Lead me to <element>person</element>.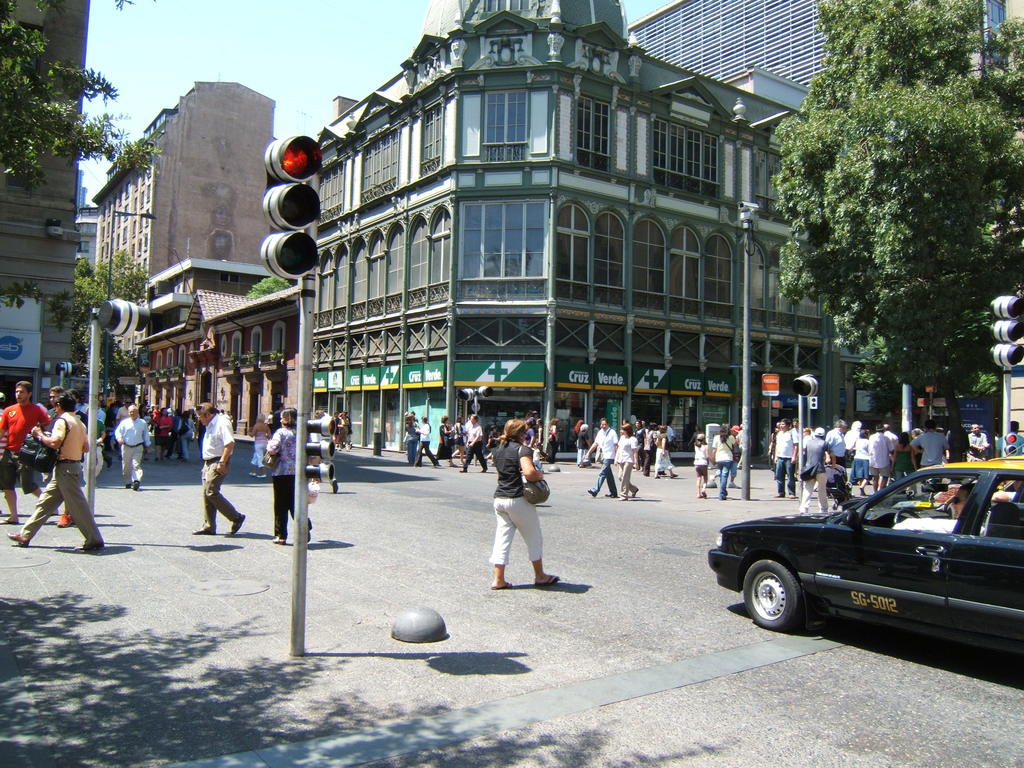
Lead to 198 405 244 534.
